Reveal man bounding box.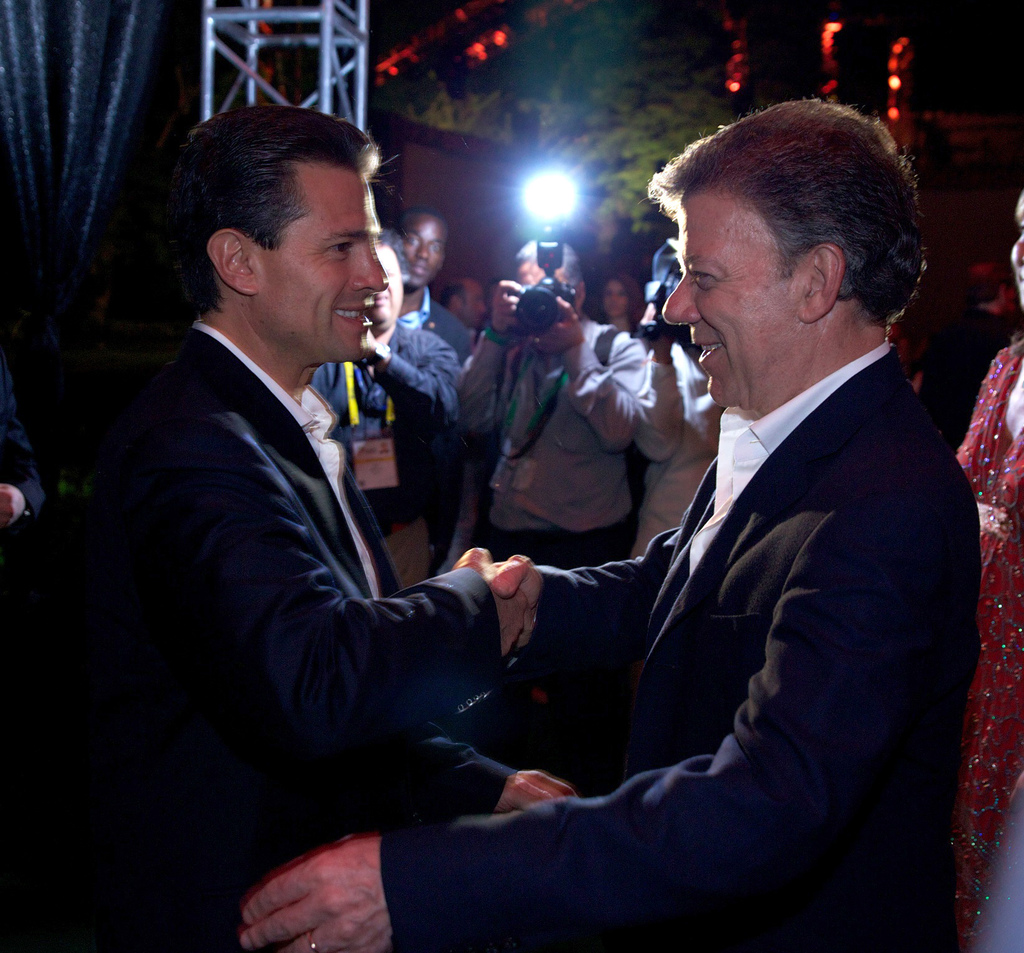
Revealed: [405, 207, 472, 552].
